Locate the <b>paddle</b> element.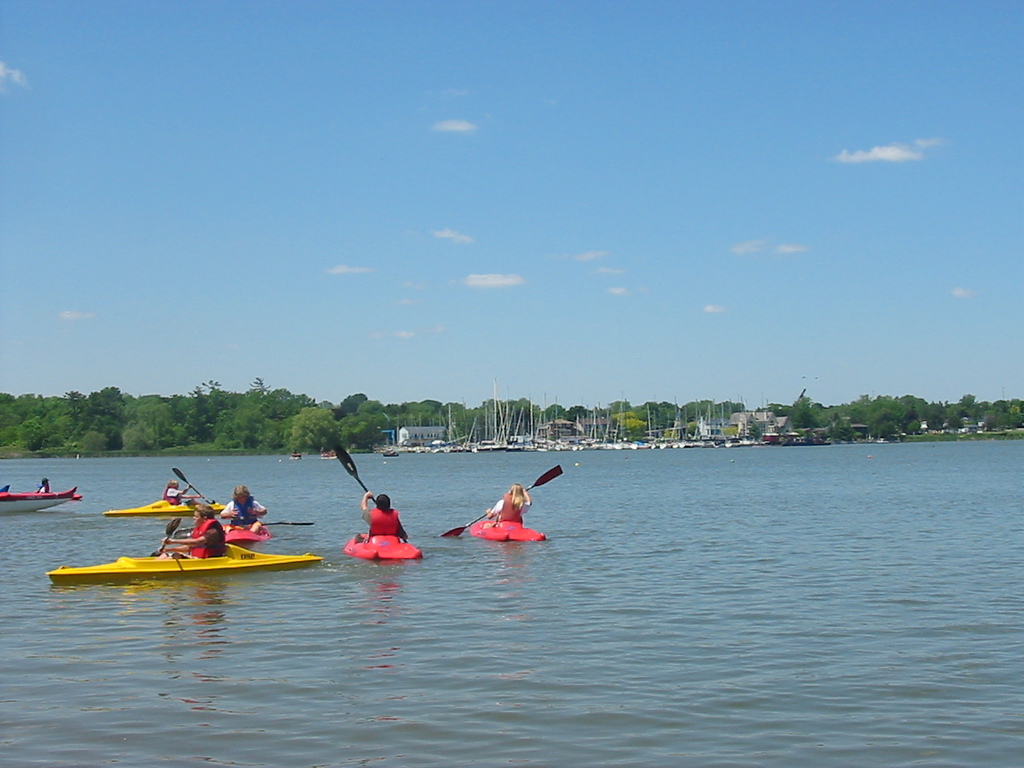
Element bbox: BBox(334, 446, 406, 543).
